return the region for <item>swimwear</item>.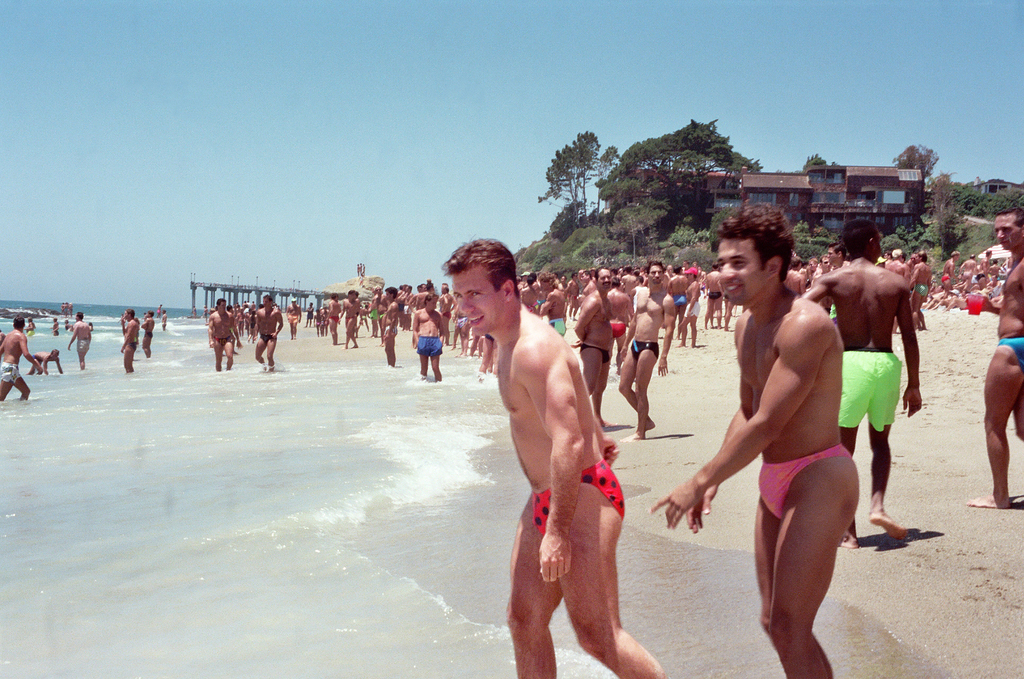
box(347, 316, 362, 325).
